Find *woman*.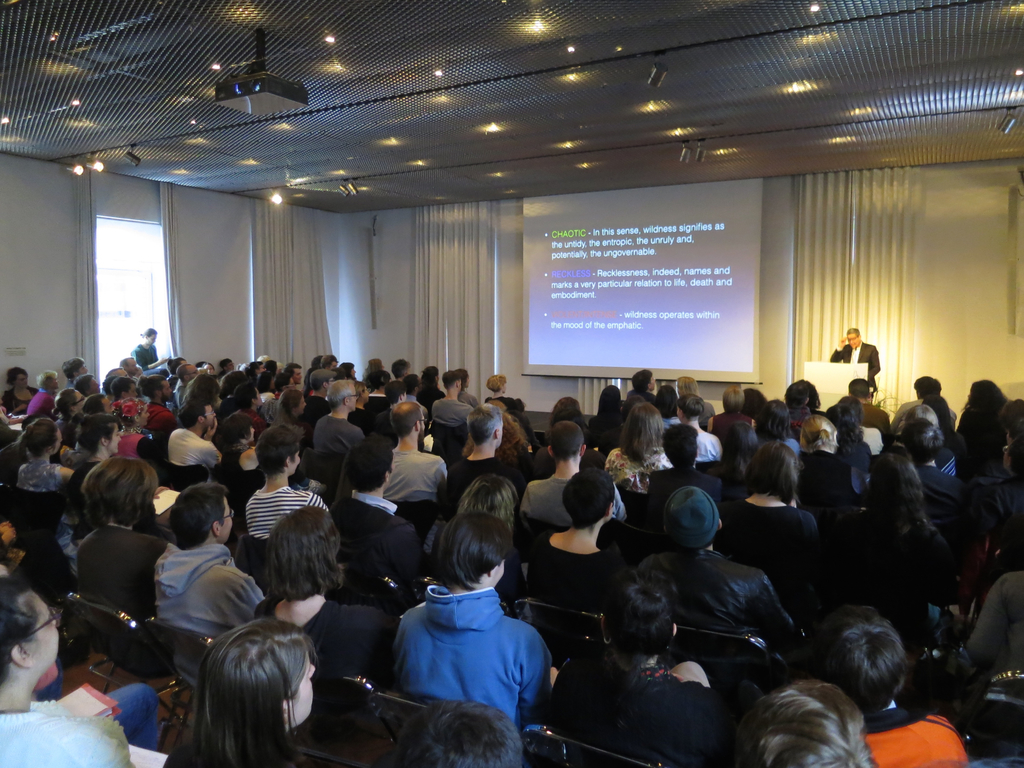
bbox(0, 579, 132, 767).
